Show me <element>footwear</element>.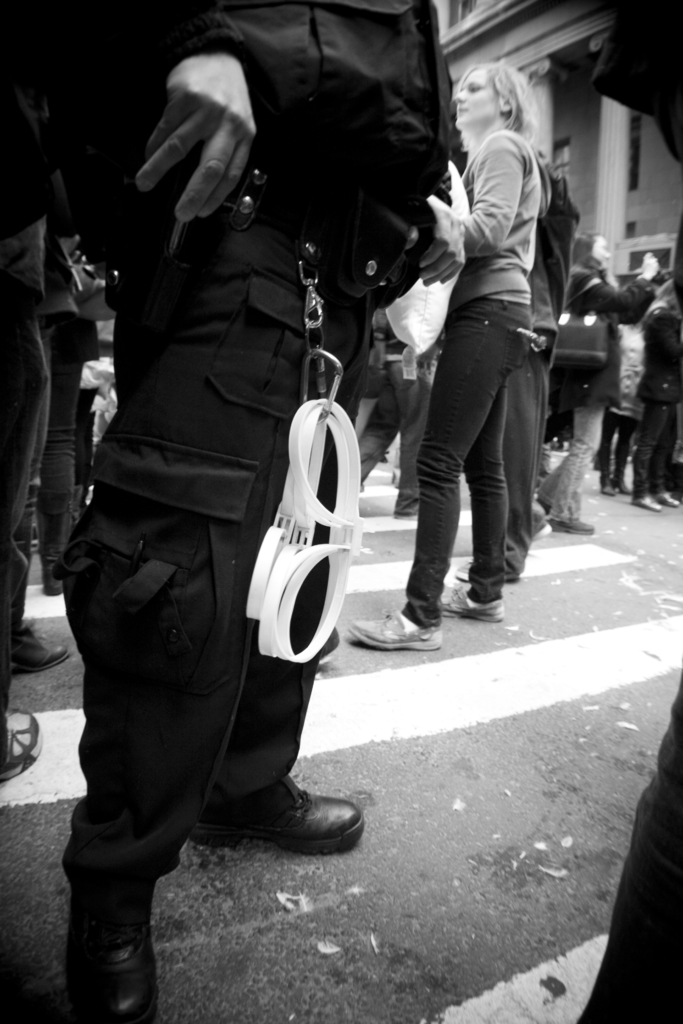
<element>footwear</element> is here: bbox=[436, 581, 504, 625].
